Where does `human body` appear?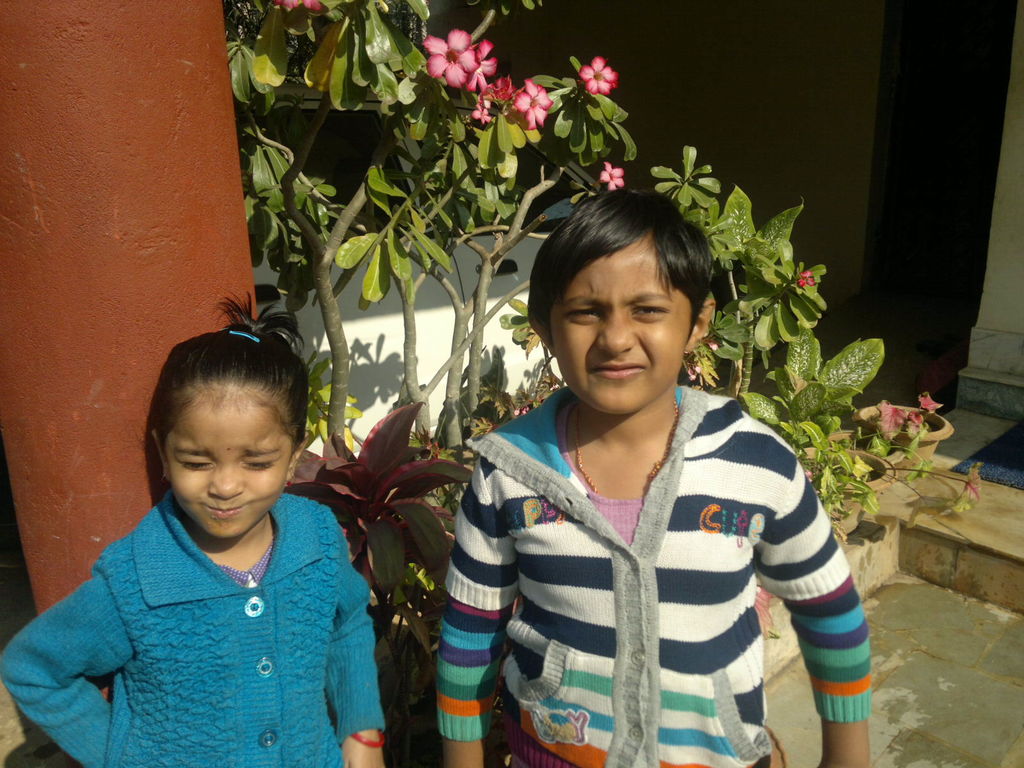
Appears at x1=65 y1=296 x2=387 y2=767.
